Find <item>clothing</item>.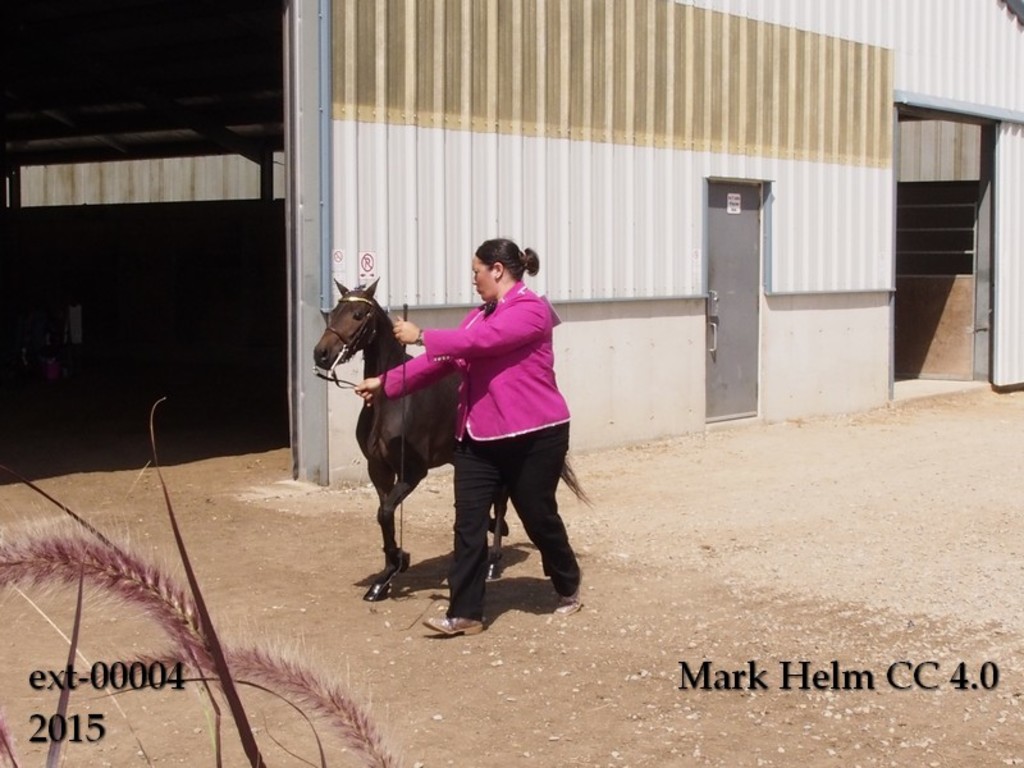
{"left": 424, "top": 256, "right": 575, "bottom": 575}.
